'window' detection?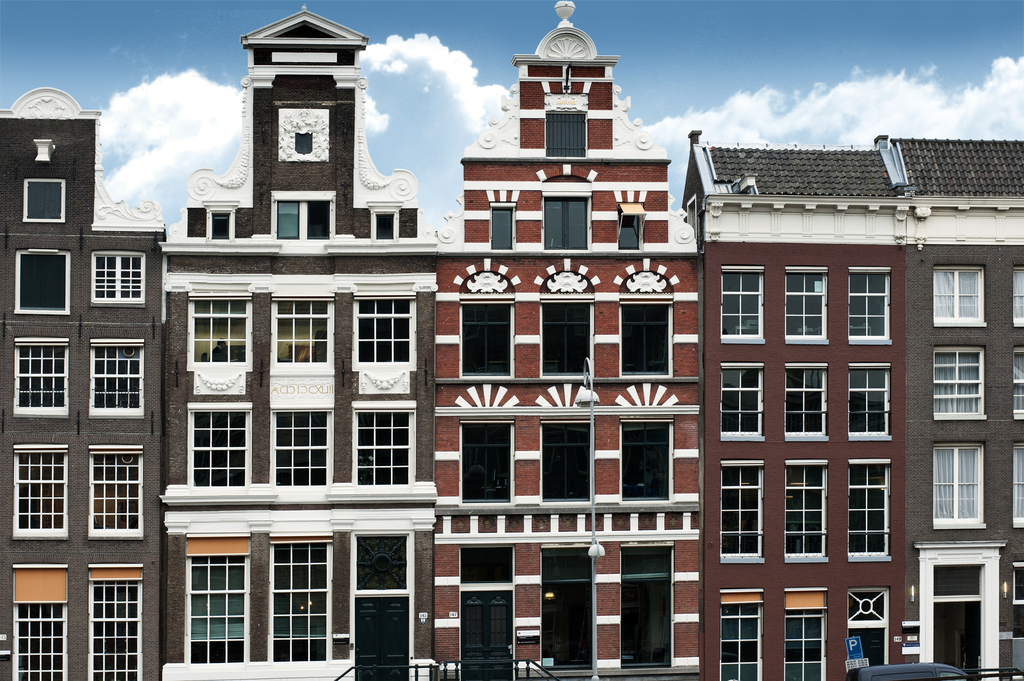
Rect(353, 402, 414, 483)
